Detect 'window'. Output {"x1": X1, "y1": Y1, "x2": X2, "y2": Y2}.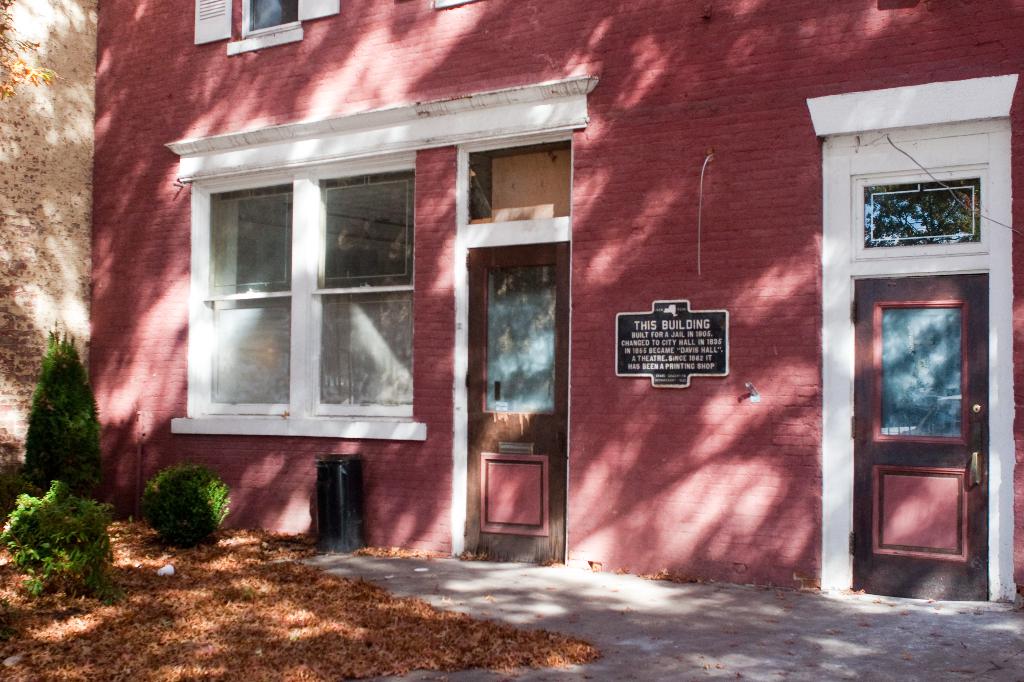
{"x1": 160, "y1": 110, "x2": 489, "y2": 461}.
